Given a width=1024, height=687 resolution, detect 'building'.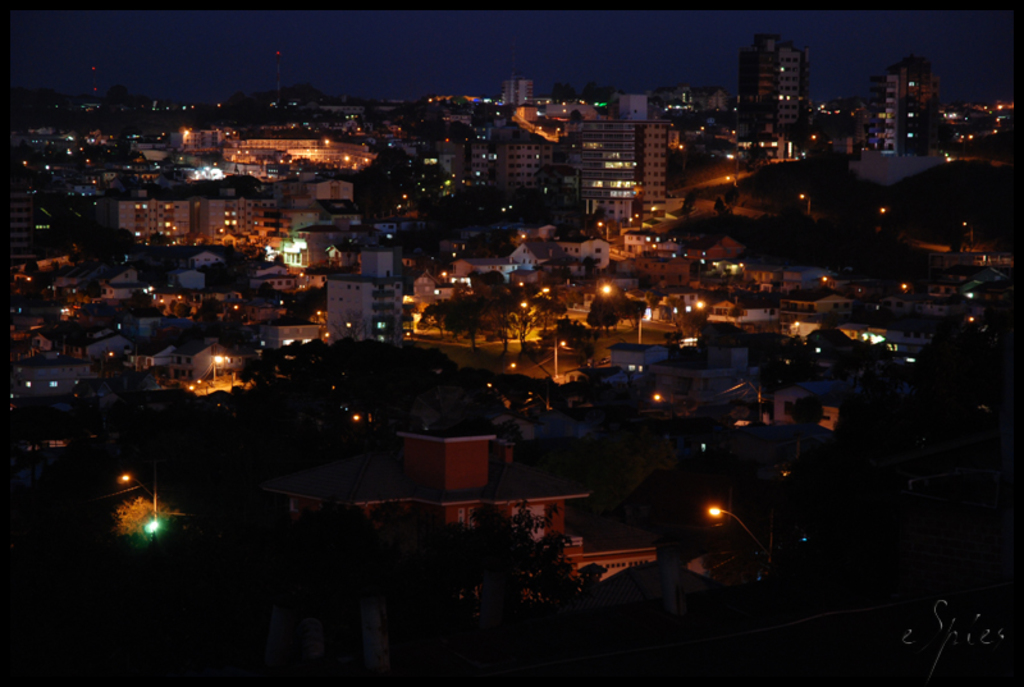
[x1=494, y1=142, x2=561, y2=198].
